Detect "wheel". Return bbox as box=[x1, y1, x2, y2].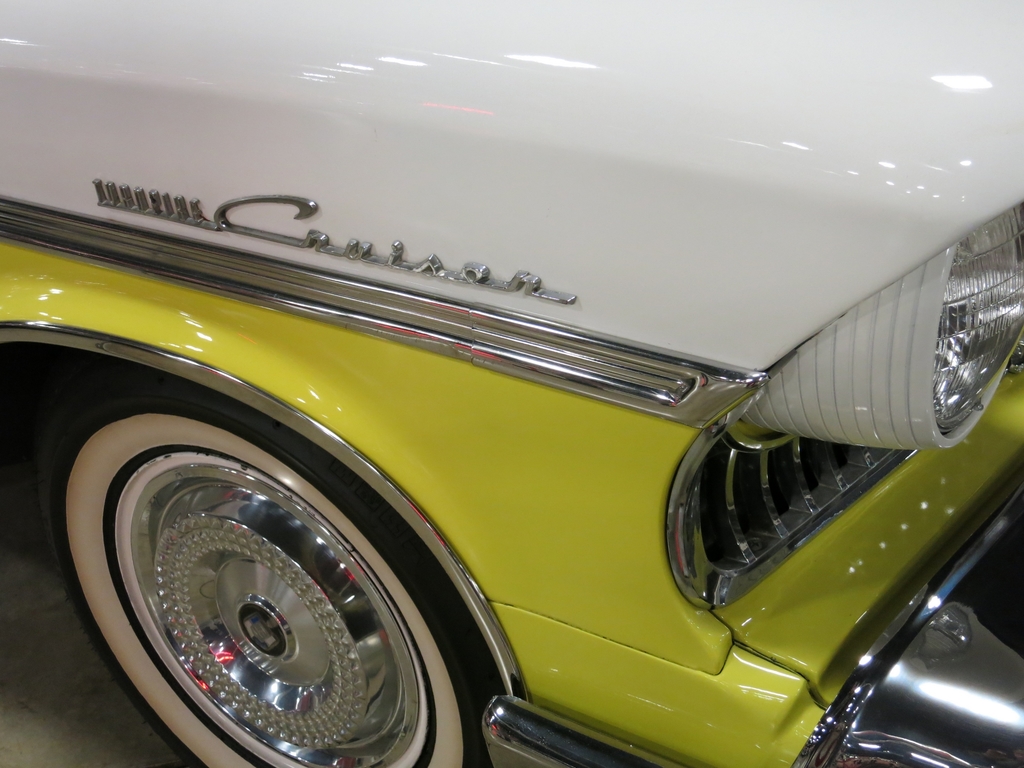
box=[40, 389, 500, 767].
